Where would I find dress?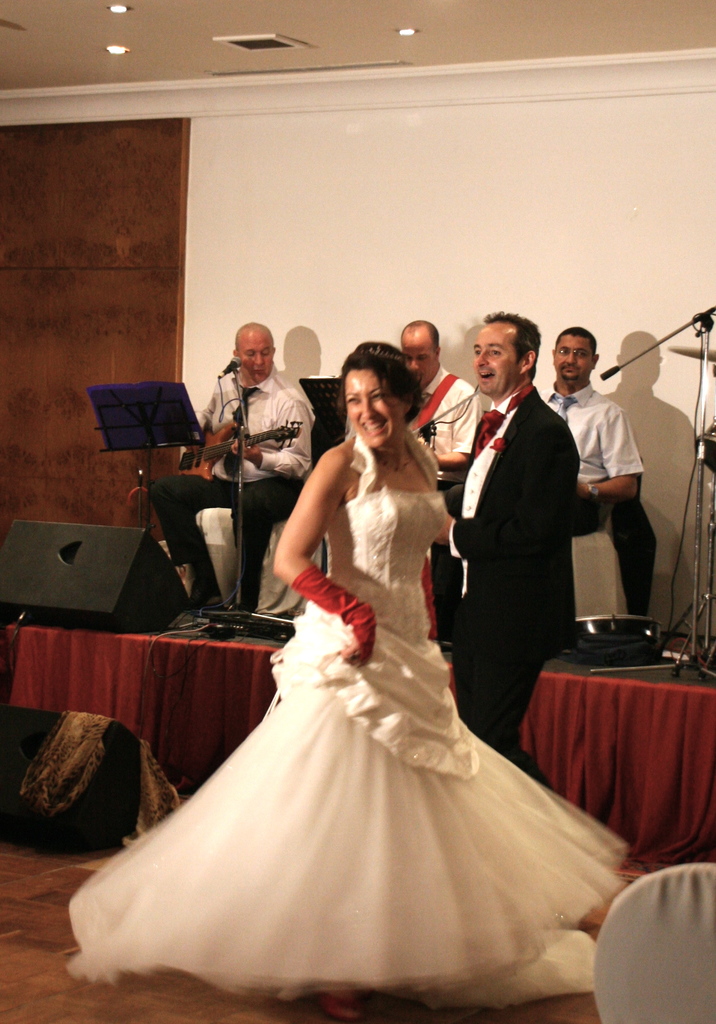
At [x1=67, y1=481, x2=633, y2=1008].
